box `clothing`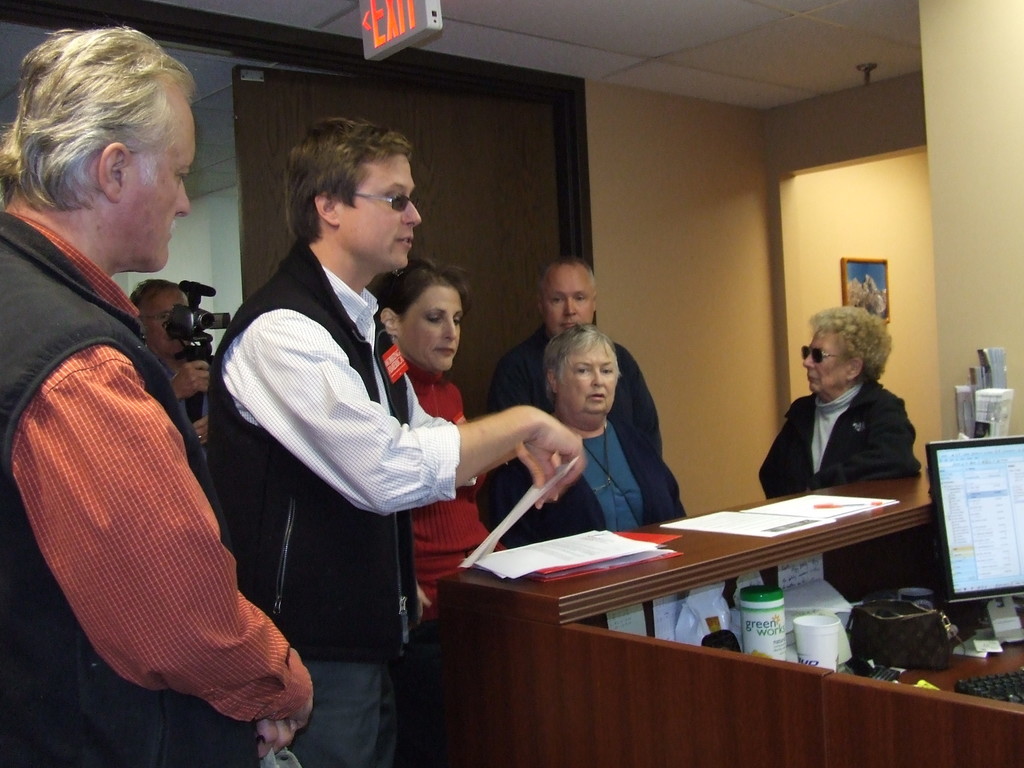
detection(200, 248, 454, 767)
